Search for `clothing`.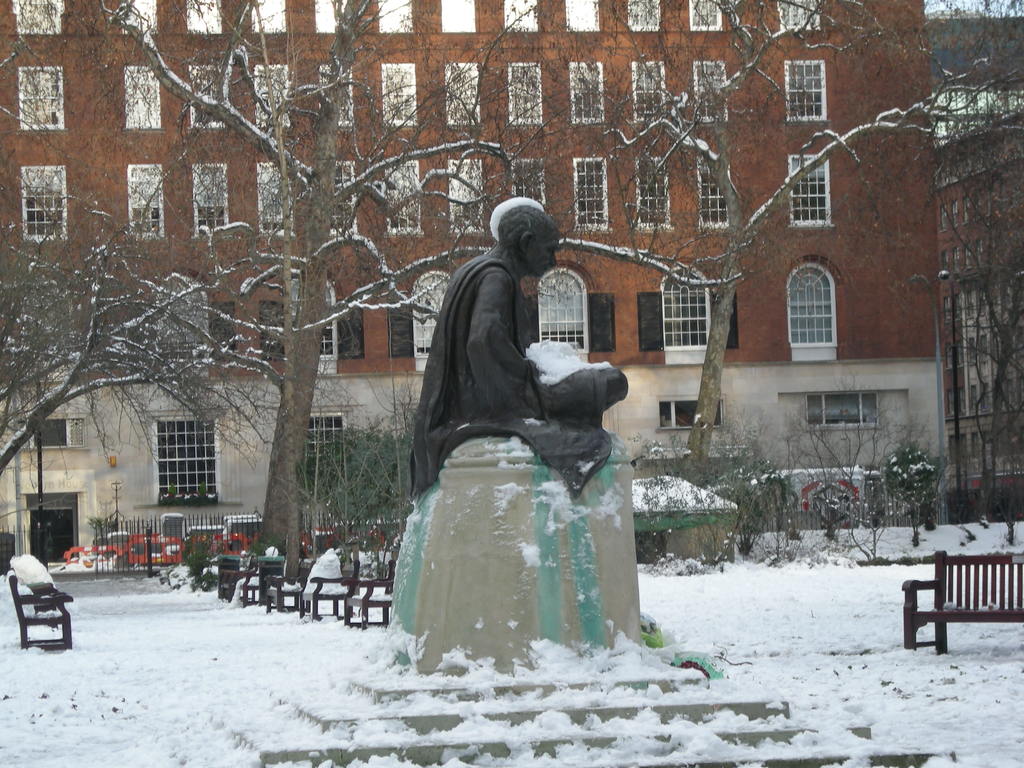
Found at (410,197,621,544).
